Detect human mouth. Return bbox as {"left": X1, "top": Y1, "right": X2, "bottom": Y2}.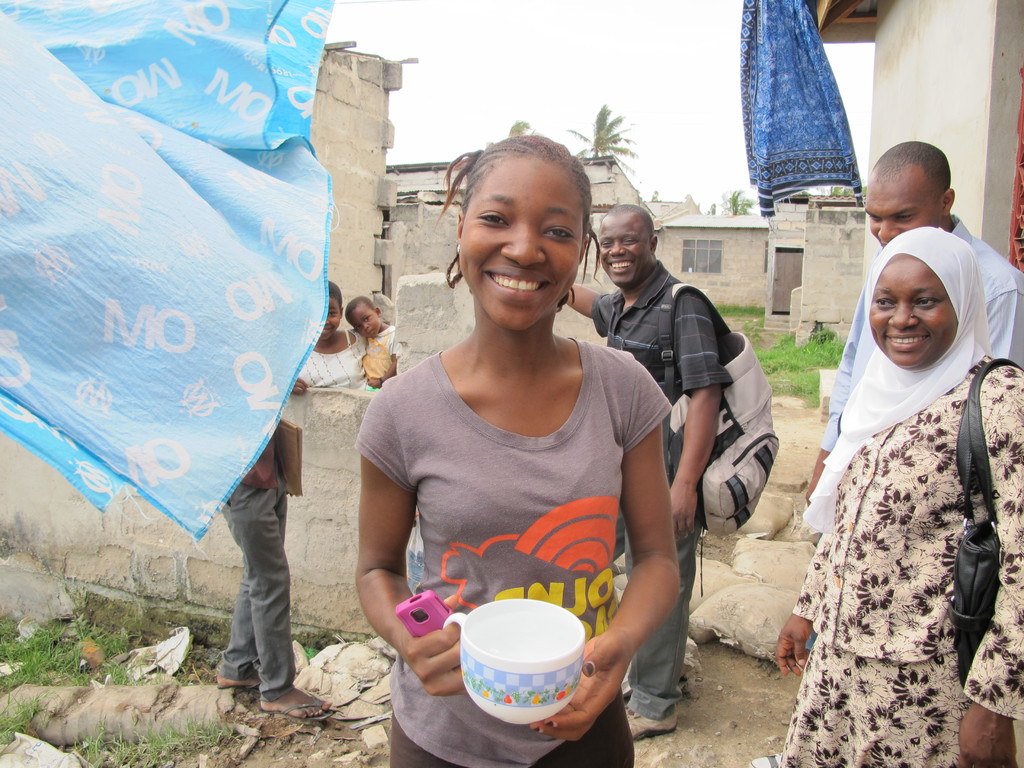
{"left": 884, "top": 332, "right": 928, "bottom": 351}.
